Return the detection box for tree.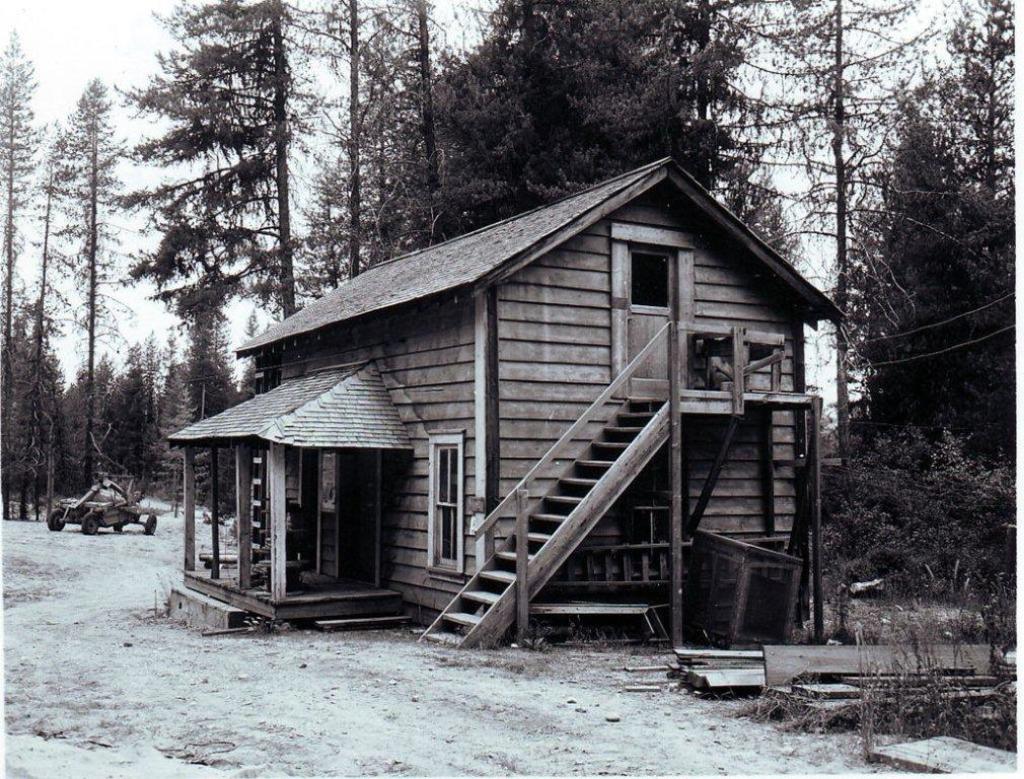
852, 96, 1017, 473.
